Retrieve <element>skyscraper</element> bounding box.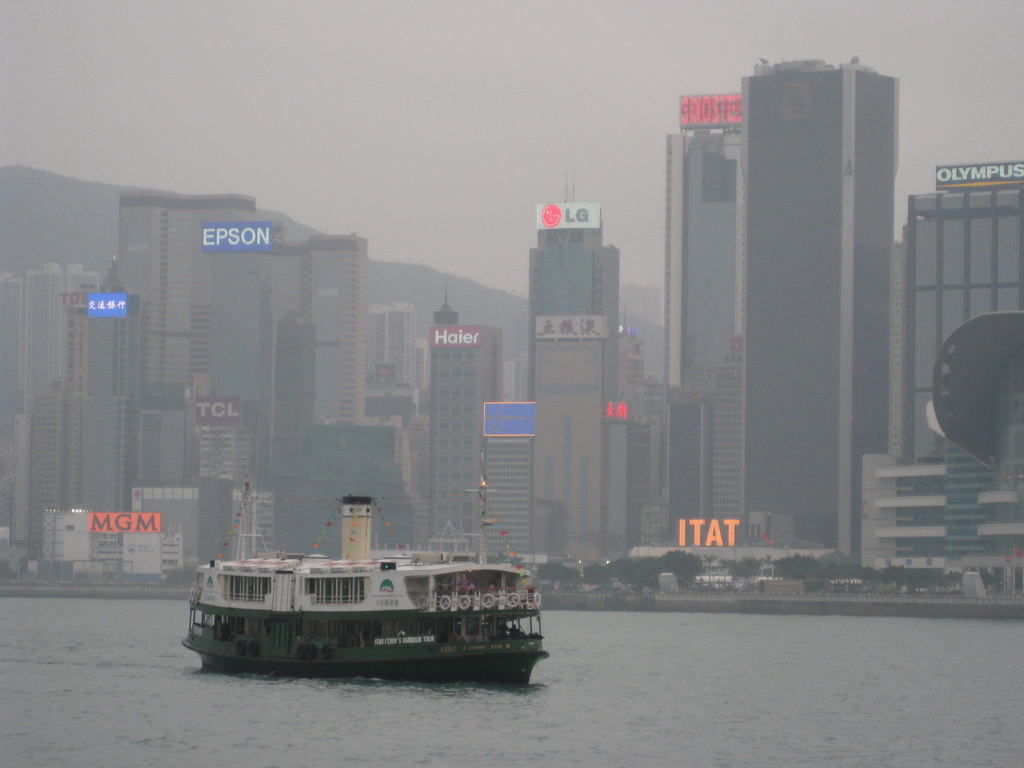
Bounding box: pyautogui.locateOnScreen(516, 205, 642, 568).
